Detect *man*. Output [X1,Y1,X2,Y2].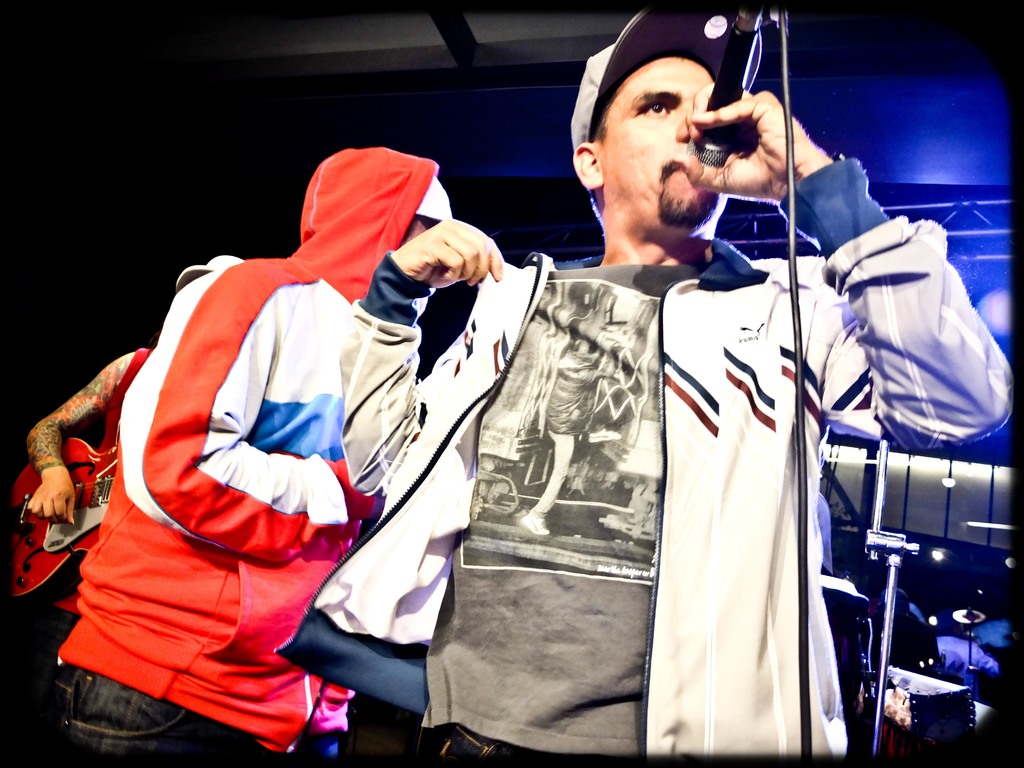
[42,130,479,753].
